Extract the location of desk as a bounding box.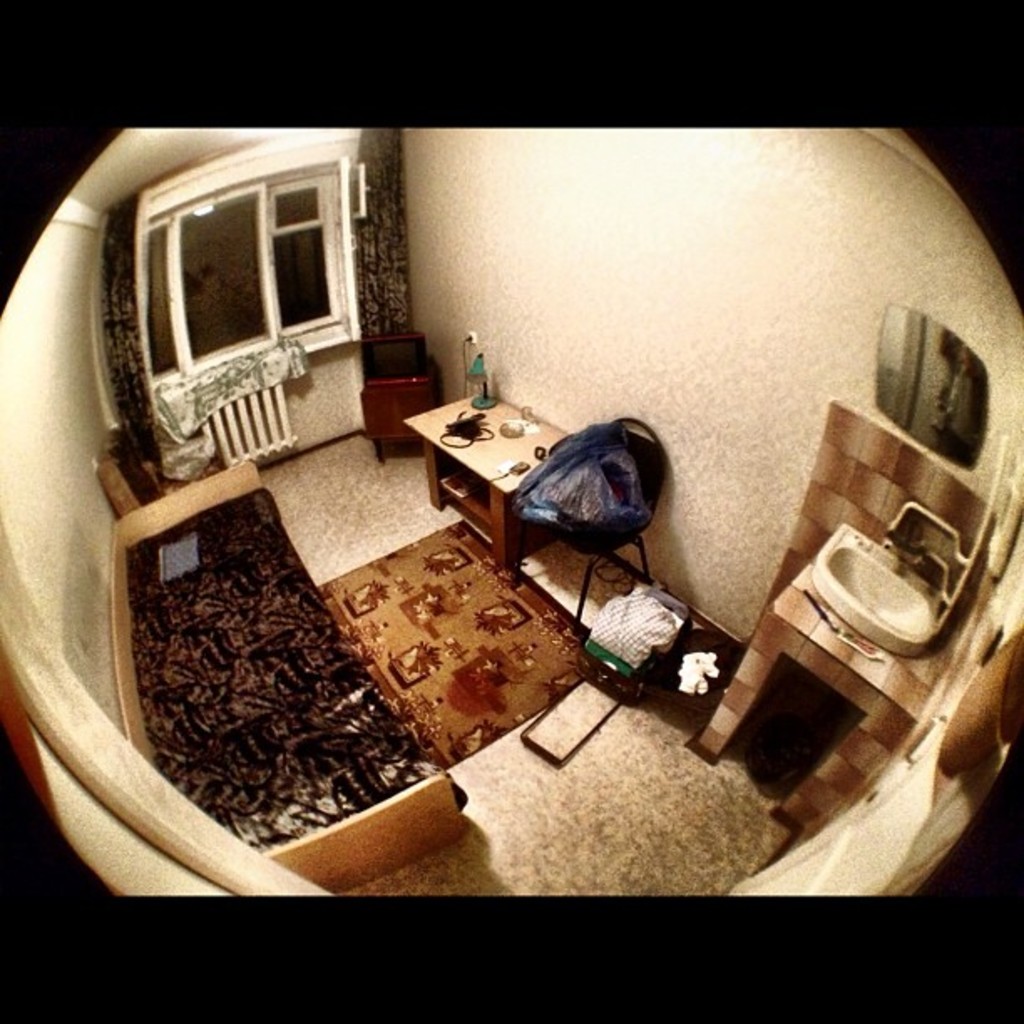
380, 373, 622, 571.
